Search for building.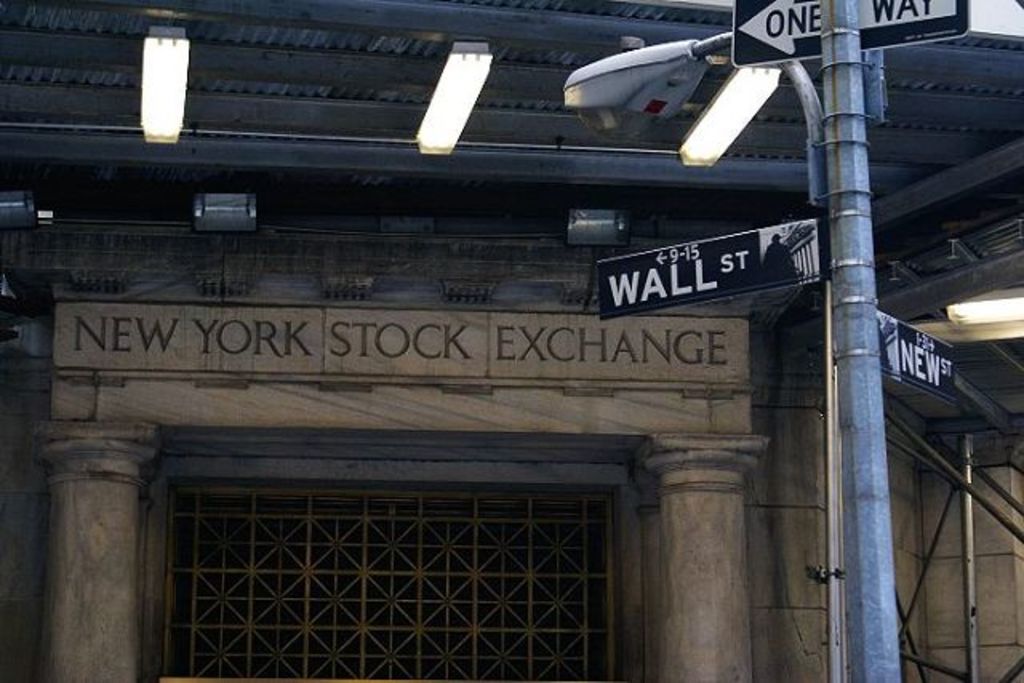
Found at select_region(0, 0, 1022, 681).
